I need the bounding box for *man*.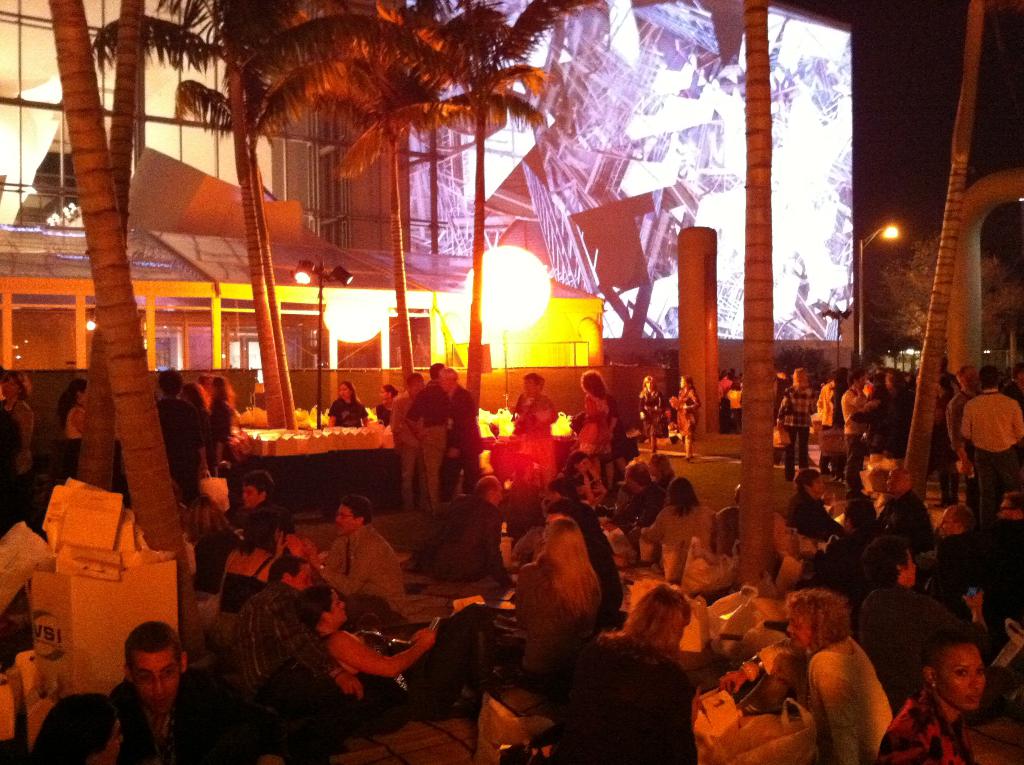
Here it is: [429, 477, 507, 585].
